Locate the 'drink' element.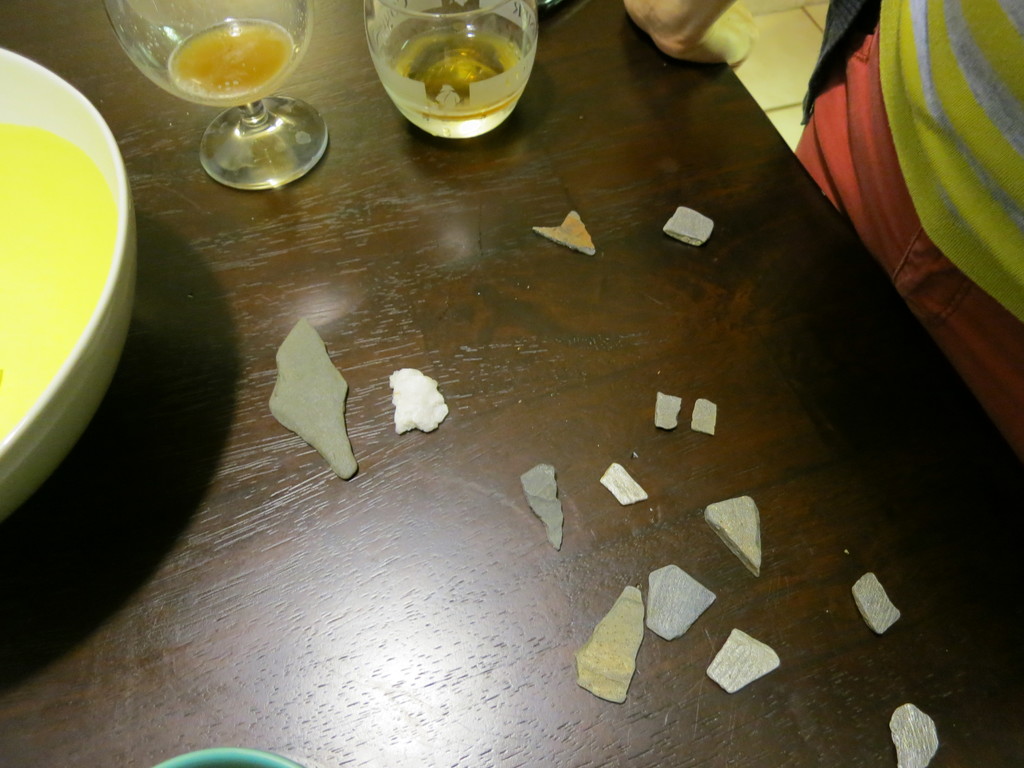
Element bbox: box(372, 8, 538, 143).
